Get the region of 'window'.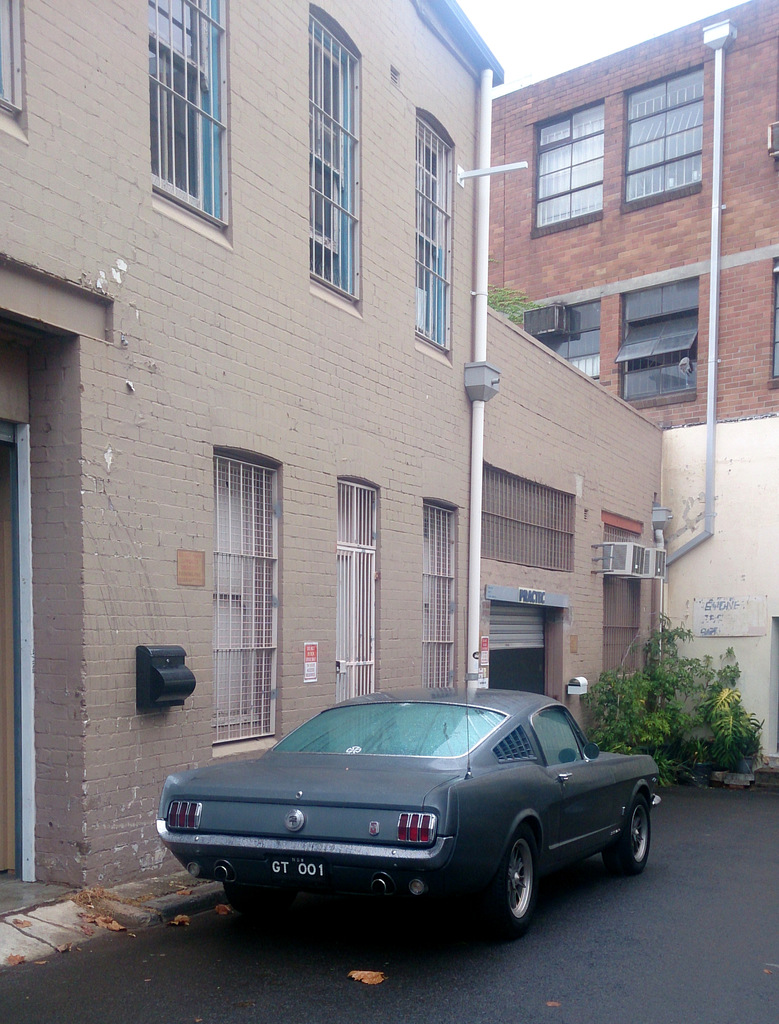
pyautogui.locateOnScreen(333, 477, 386, 708).
